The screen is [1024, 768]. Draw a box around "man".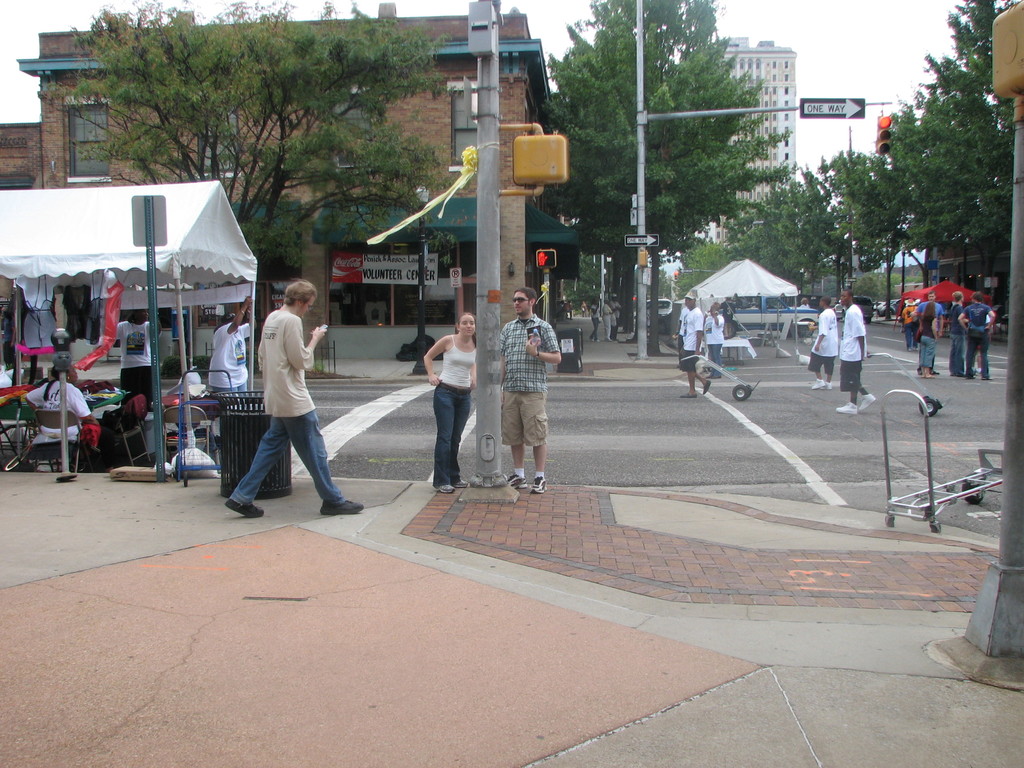
BBox(807, 298, 837, 390).
